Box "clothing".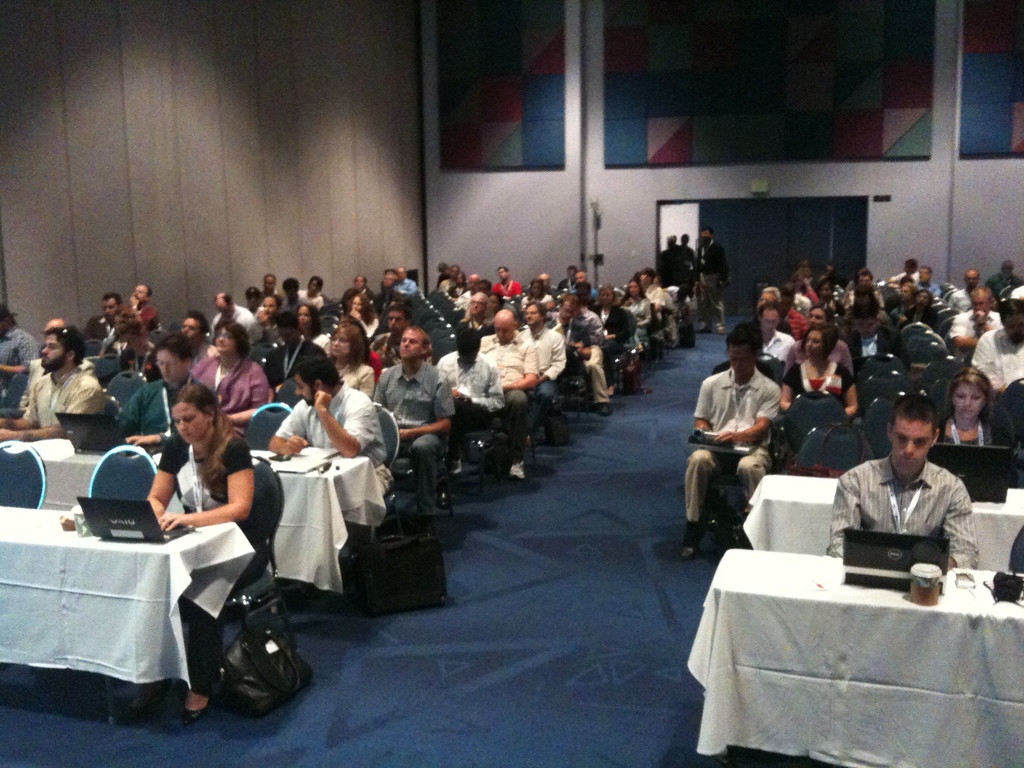
l=559, t=275, r=574, b=286.
